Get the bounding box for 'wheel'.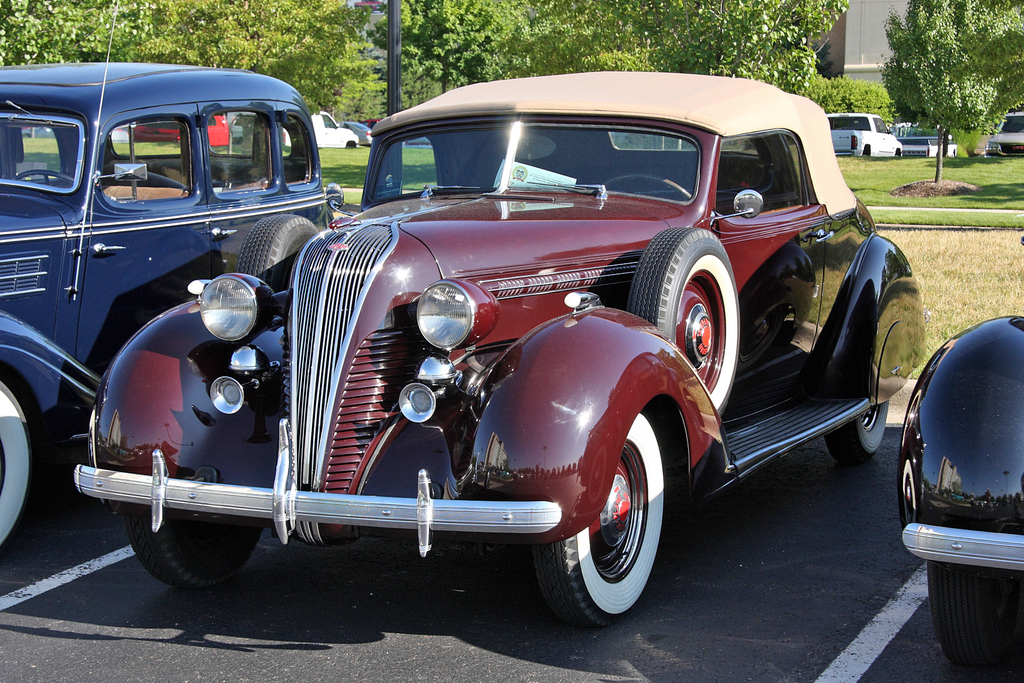
{"x1": 0, "y1": 382, "x2": 32, "y2": 546}.
